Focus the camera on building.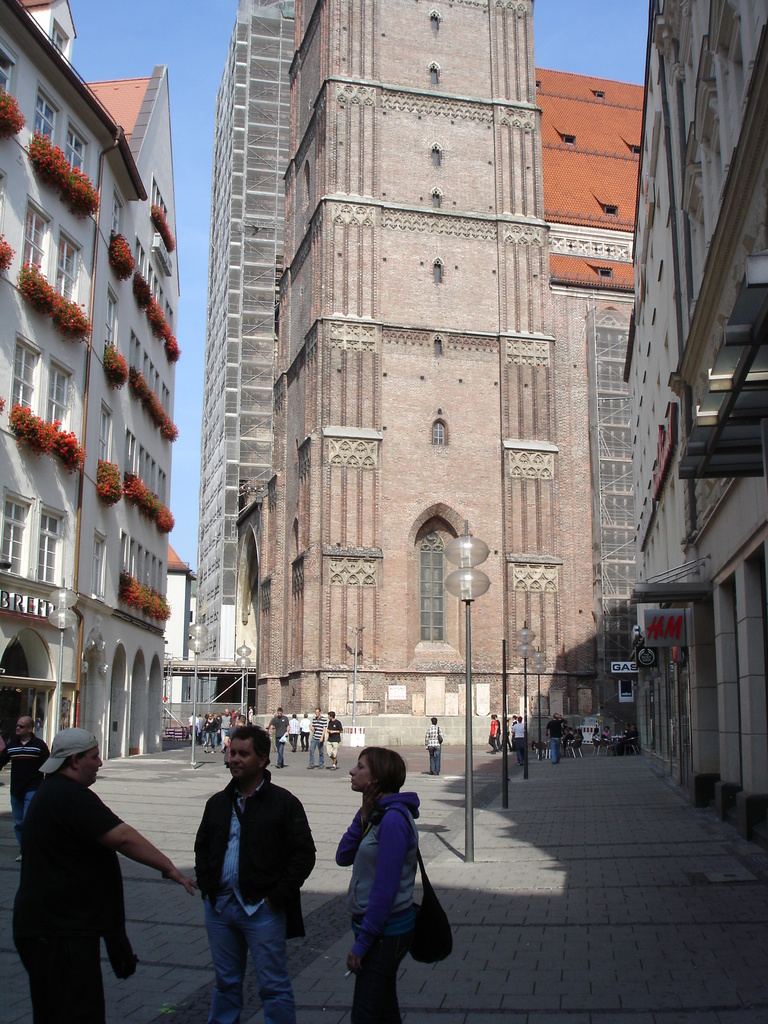
Focus region: rect(621, 0, 767, 842).
